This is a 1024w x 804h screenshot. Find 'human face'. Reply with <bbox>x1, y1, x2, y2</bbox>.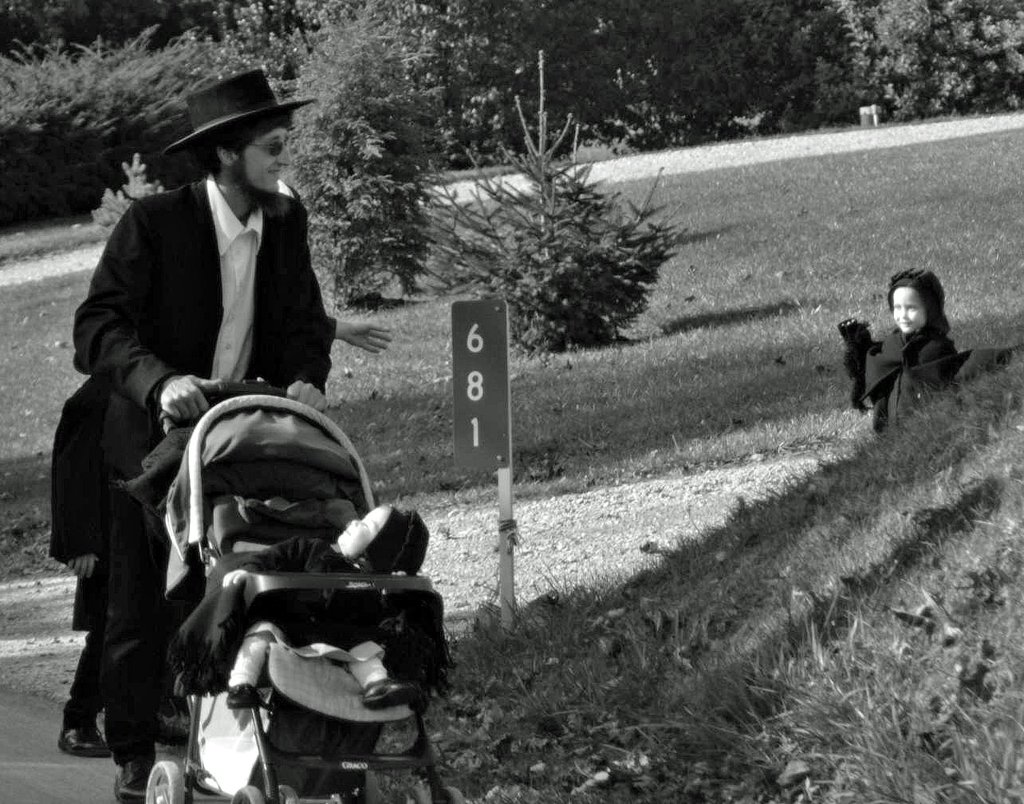
<bbox>239, 126, 295, 195</bbox>.
